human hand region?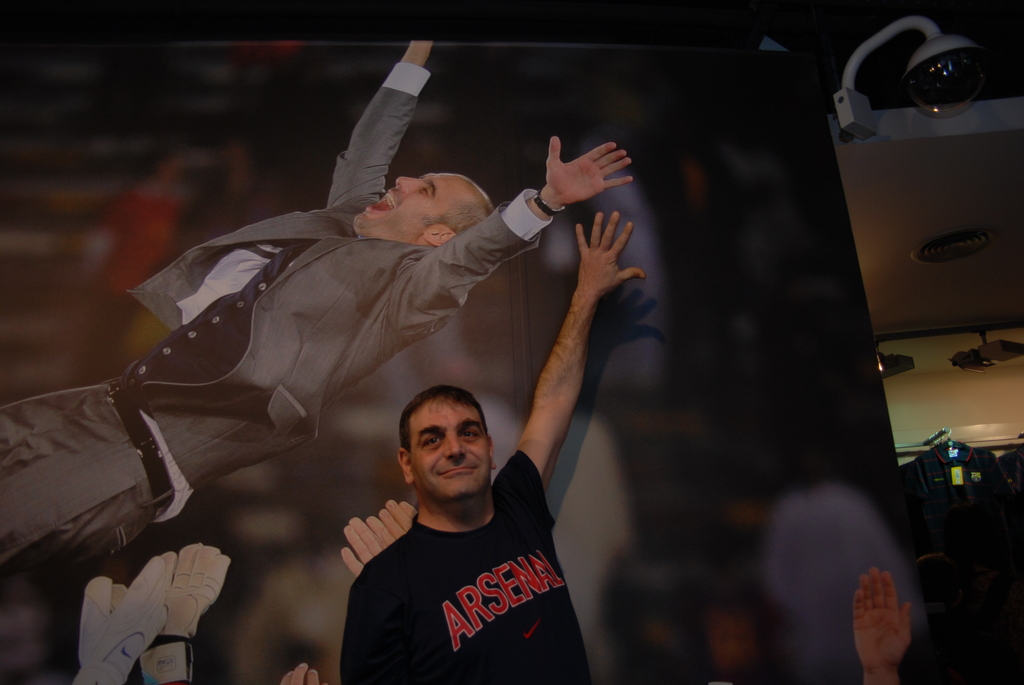
bbox=[279, 663, 321, 684]
